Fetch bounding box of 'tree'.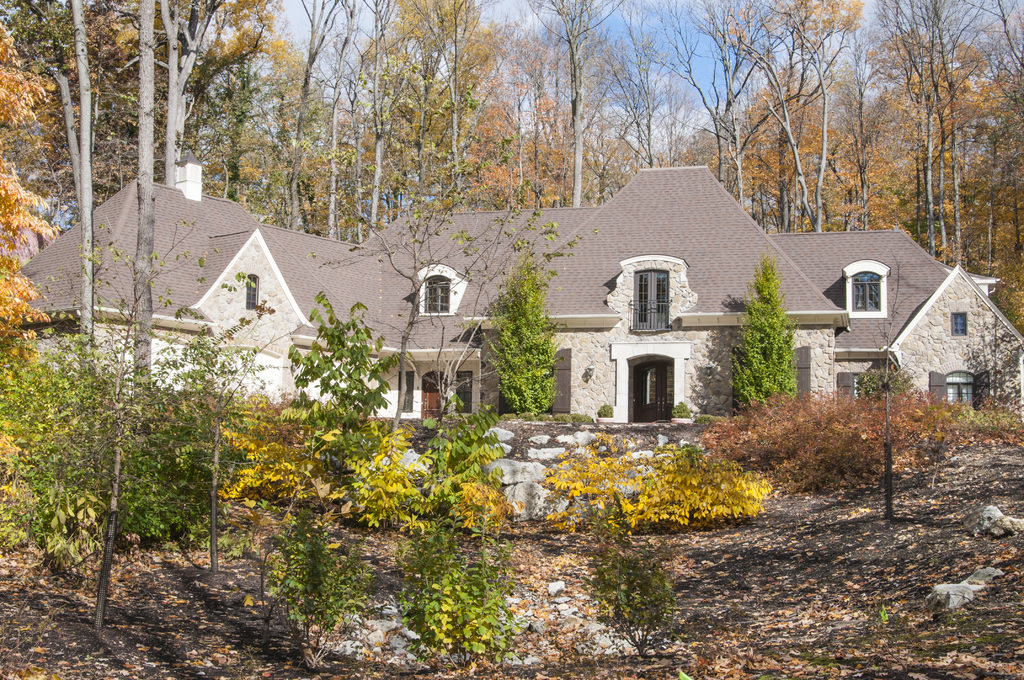
Bbox: Rect(495, 238, 578, 419).
